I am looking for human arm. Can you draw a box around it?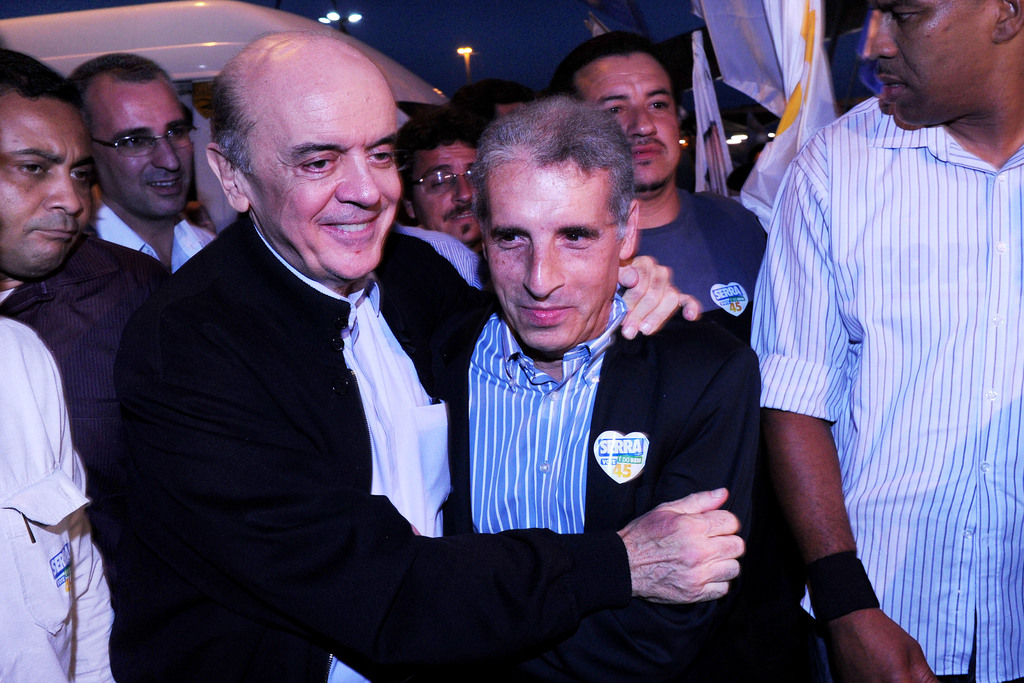
Sure, the bounding box is [left=370, top=250, right=708, bottom=346].
